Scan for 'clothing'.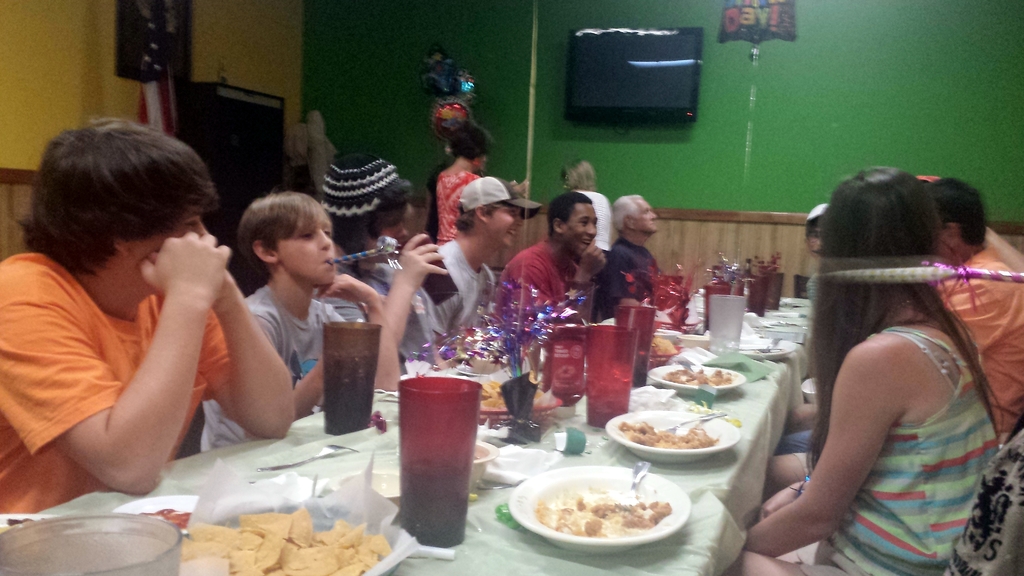
Scan result: (320, 263, 435, 373).
